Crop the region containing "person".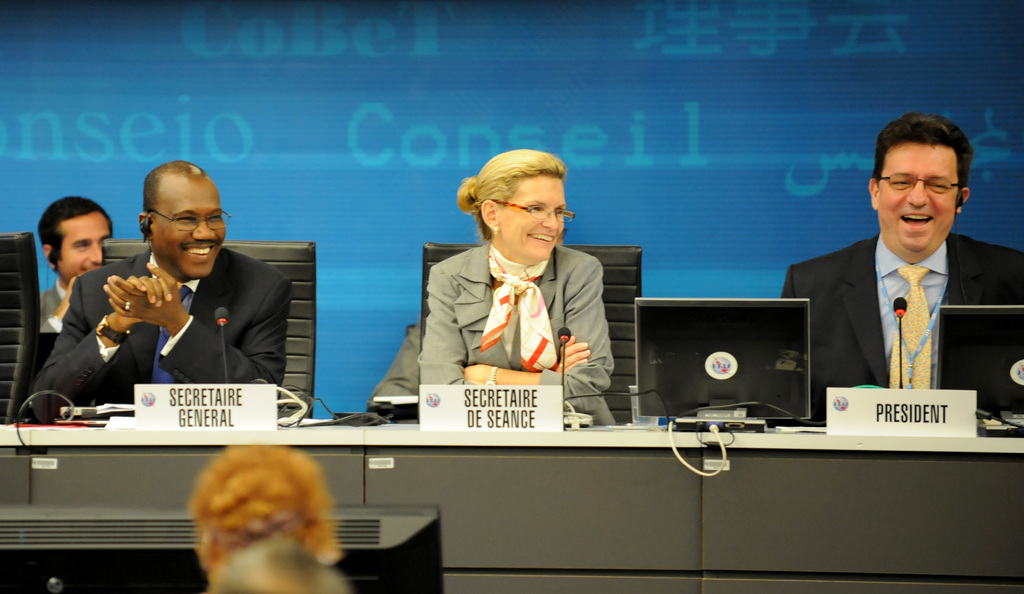
Crop region: (29,161,292,424).
